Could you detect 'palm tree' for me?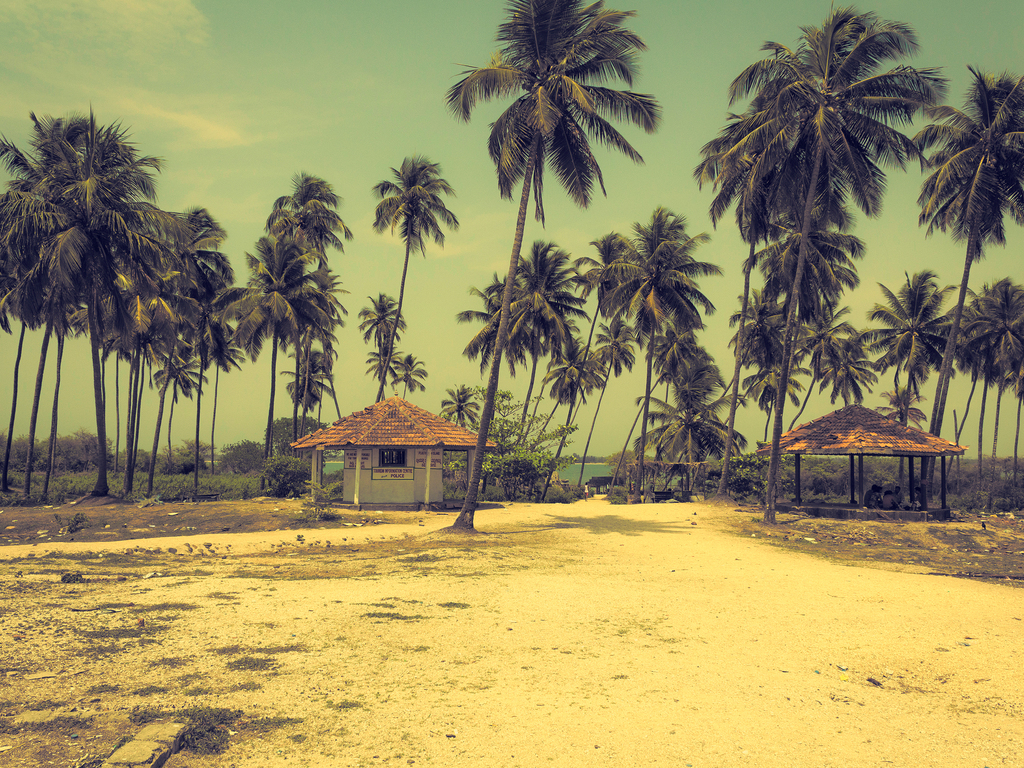
Detection result: locate(483, 255, 555, 438).
